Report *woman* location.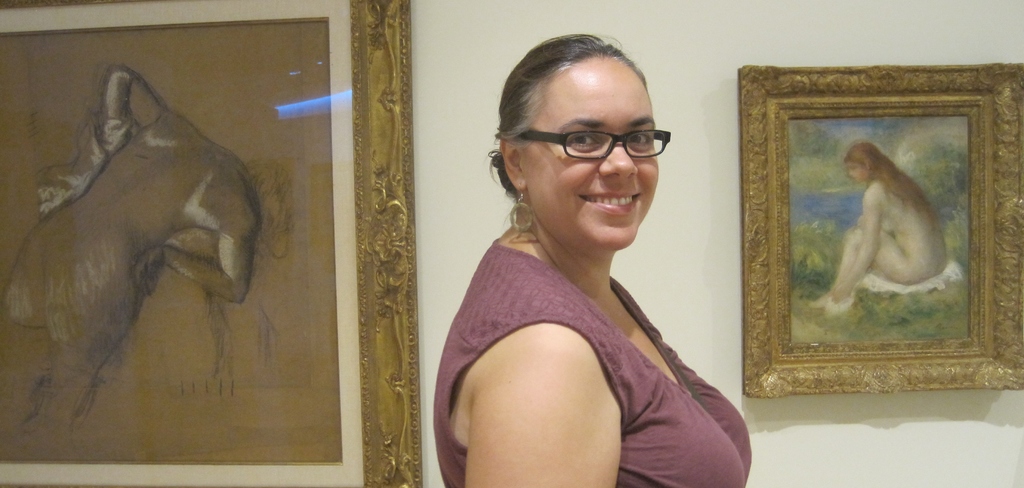
Report: 812 139 950 316.
